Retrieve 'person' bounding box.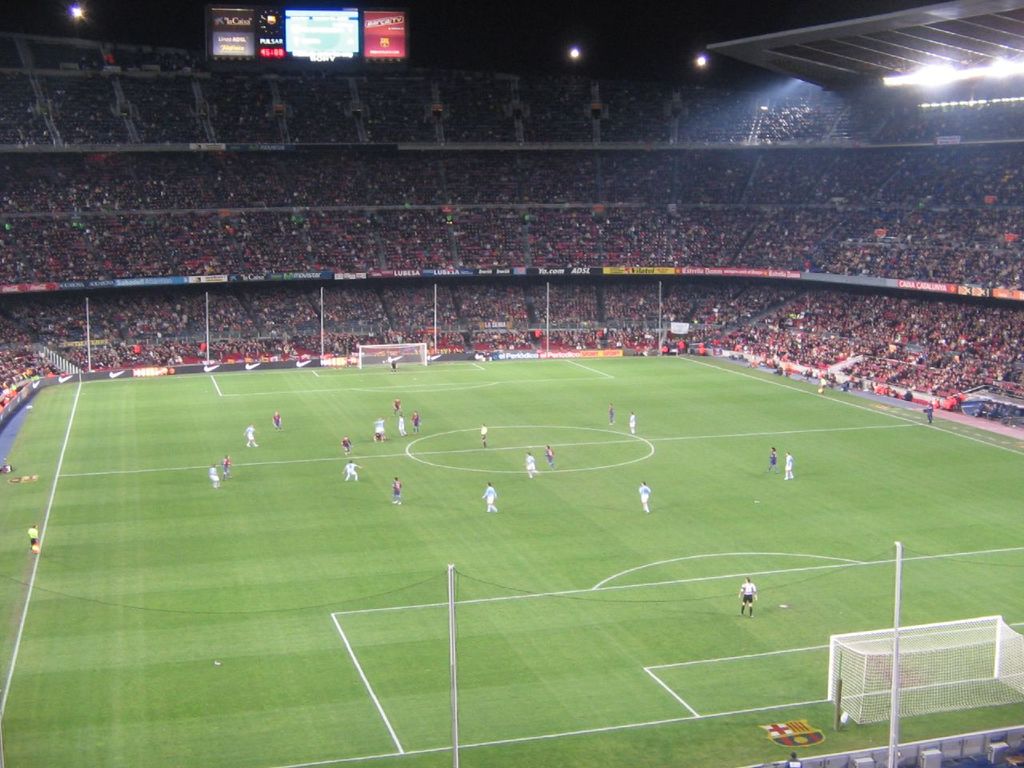
Bounding box: crop(396, 414, 410, 436).
